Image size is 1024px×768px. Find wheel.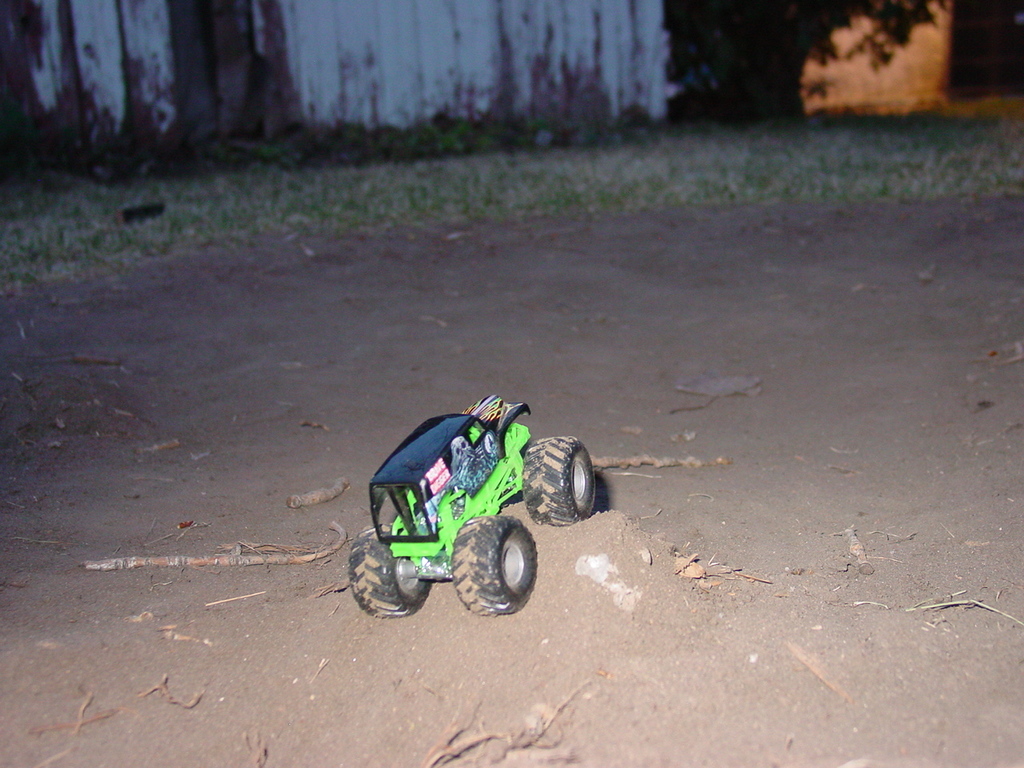
<region>349, 520, 426, 620</region>.
